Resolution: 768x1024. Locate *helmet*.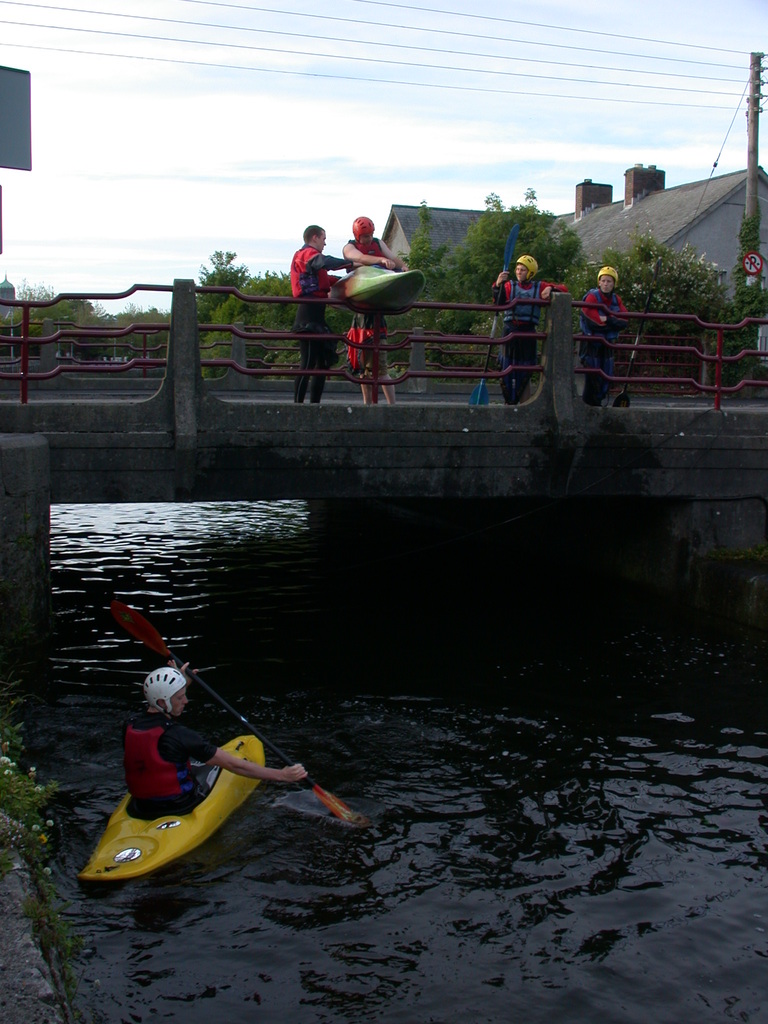
142/666/191/723.
